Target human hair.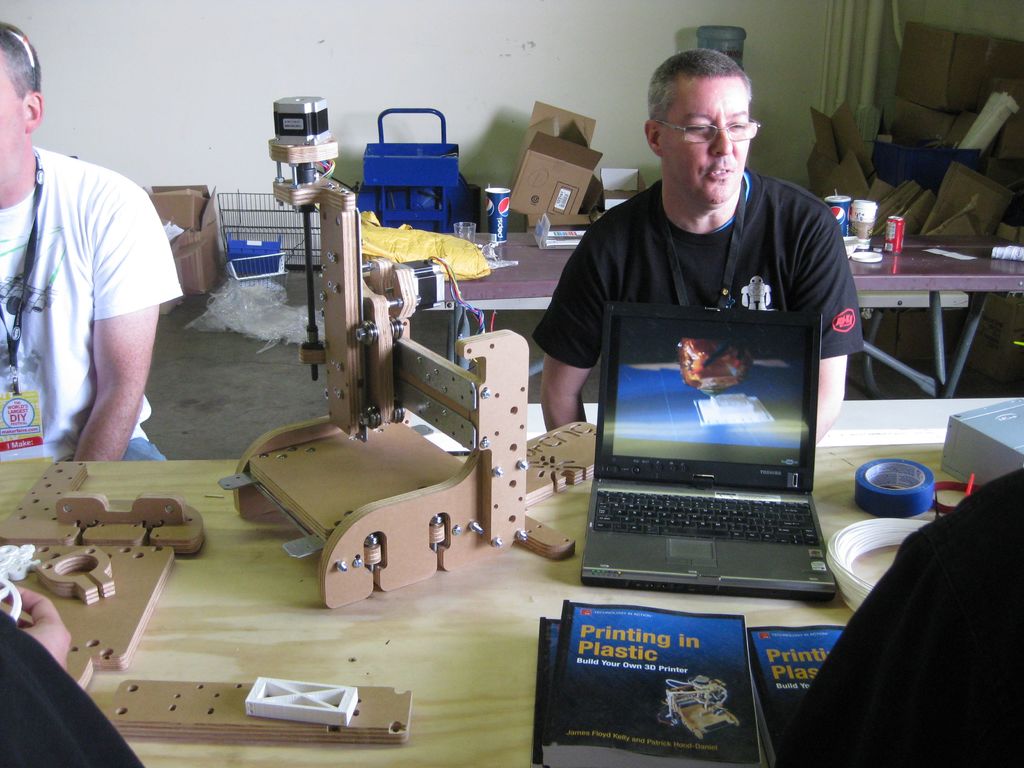
Target region: detection(653, 47, 759, 140).
